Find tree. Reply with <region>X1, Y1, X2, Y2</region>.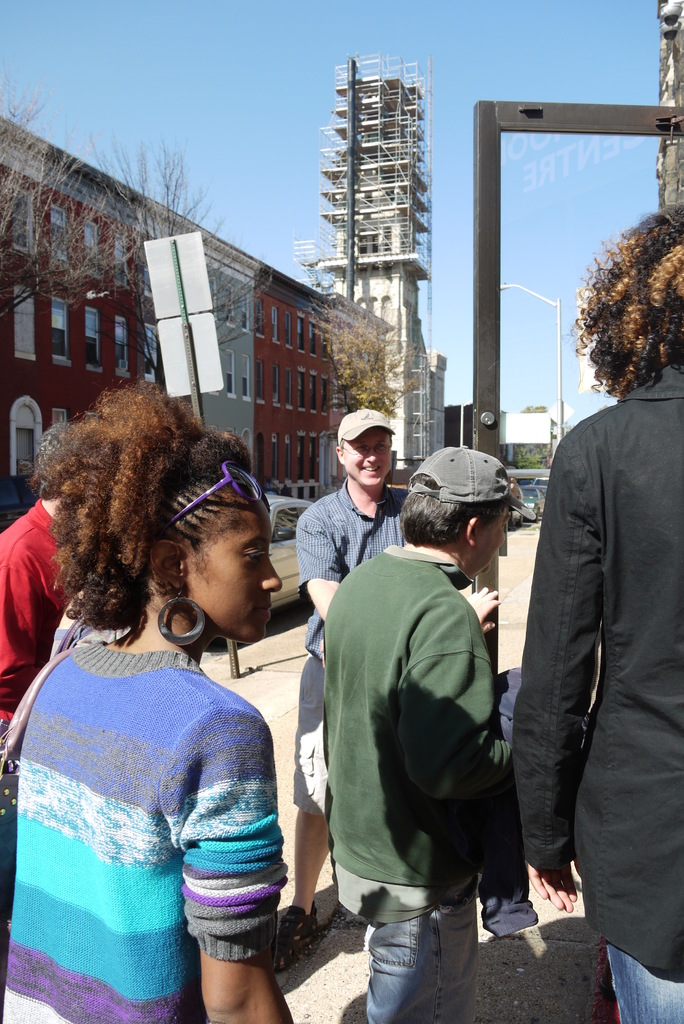
<region>0, 56, 127, 408</region>.
